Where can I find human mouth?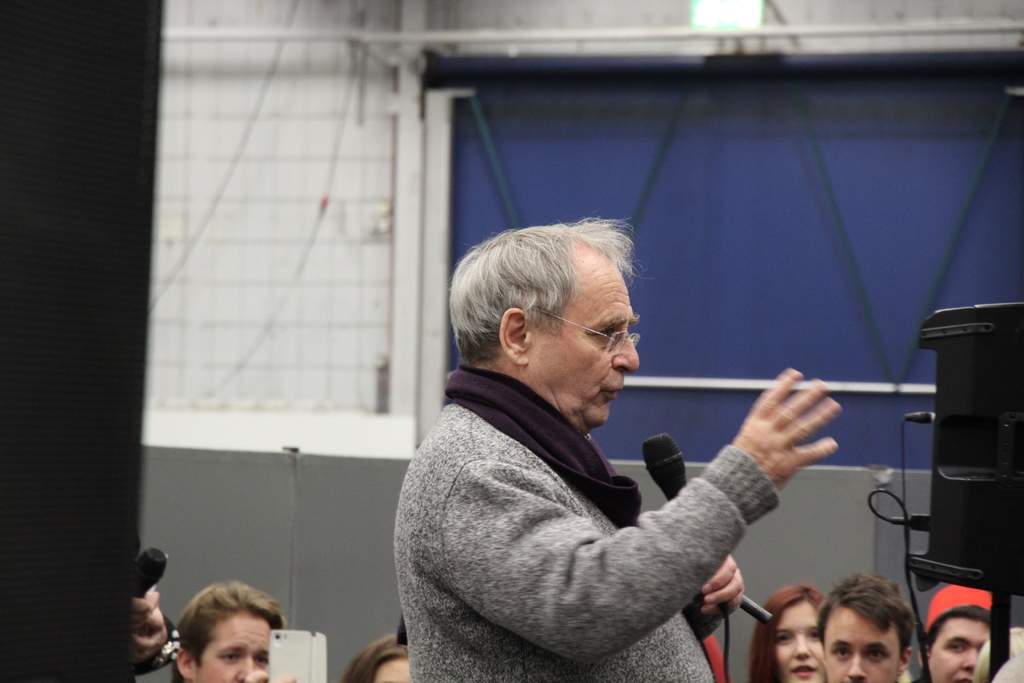
You can find it at <region>788, 666, 812, 677</region>.
